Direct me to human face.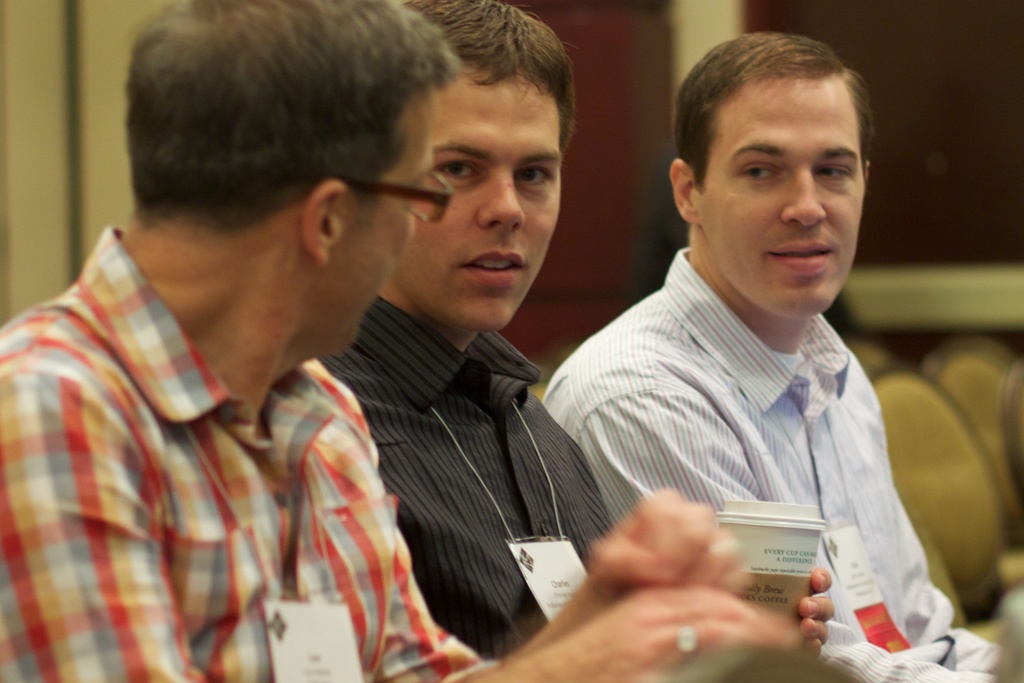
Direction: <box>394,80,562,328</box>.
